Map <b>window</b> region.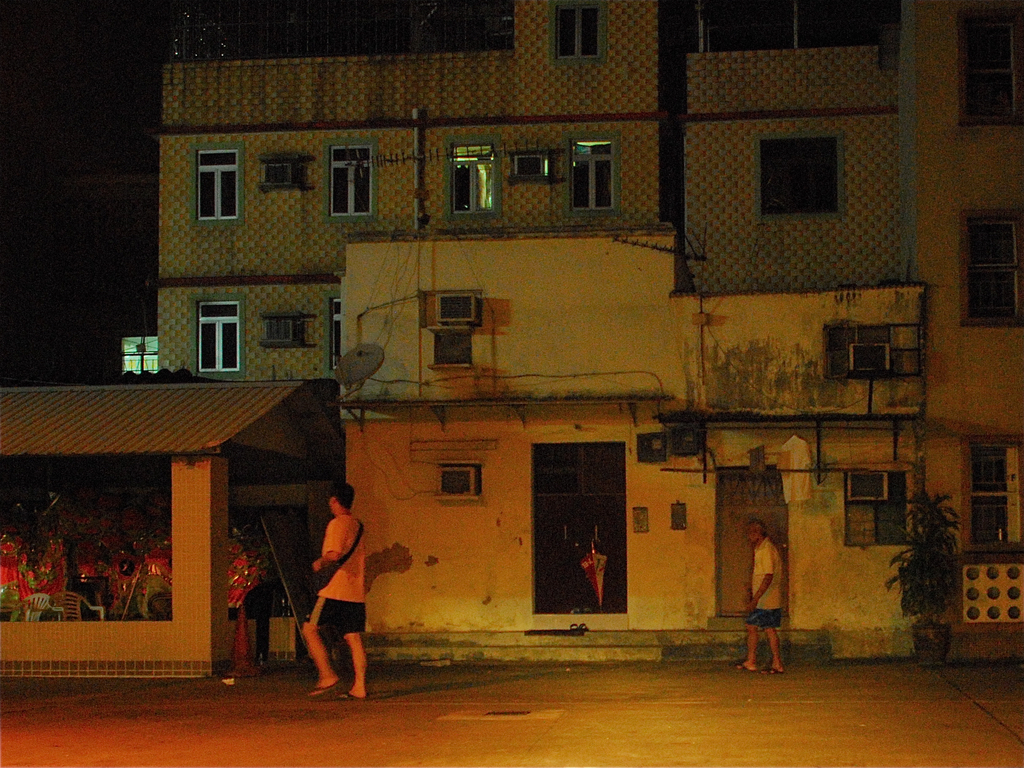
Mapped to bbox=(961, 1, 1023, 125).
